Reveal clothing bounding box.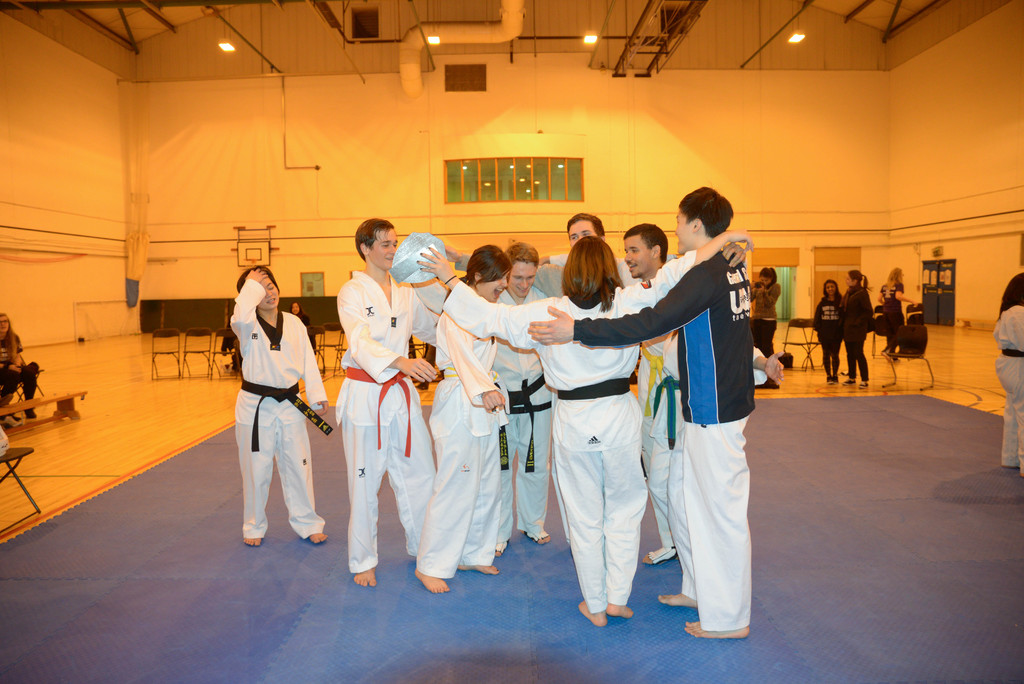
Revealed: (left=878, top=283, right=904, bottom=348).
